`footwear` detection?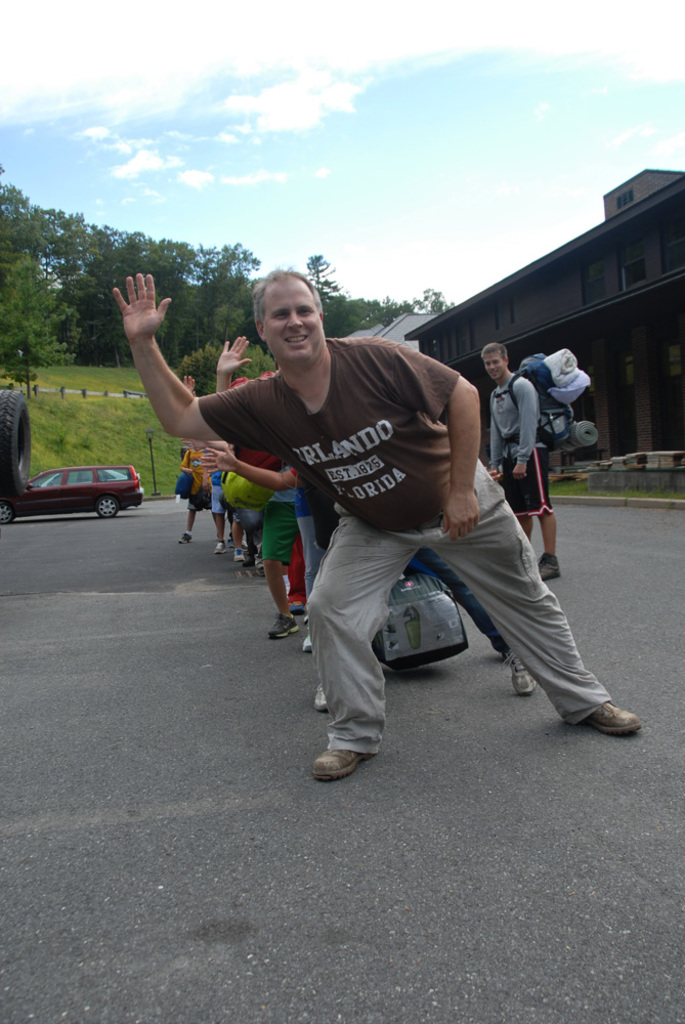
locate(255, 566, 263, 573)
